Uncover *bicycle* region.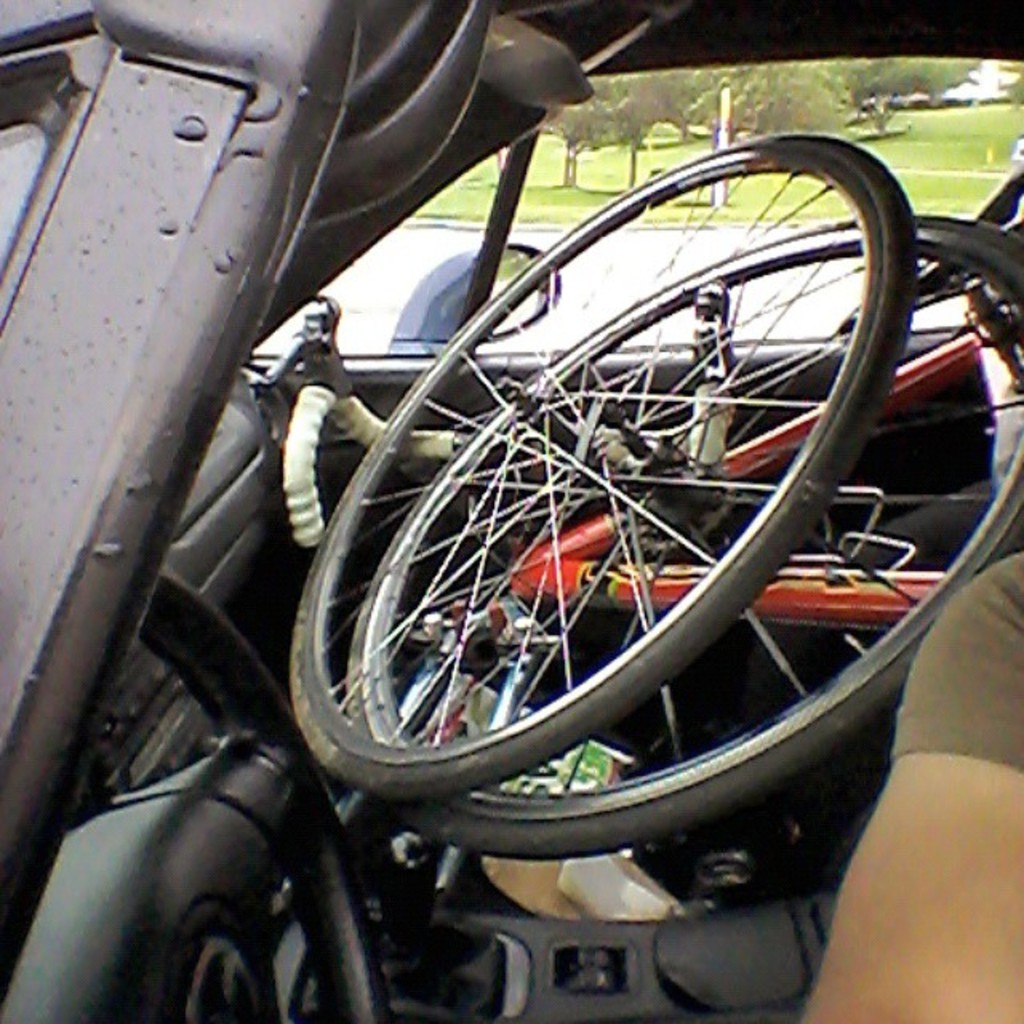
Uncovered: x1=274, y1=142, x2=1022, y2=869.
